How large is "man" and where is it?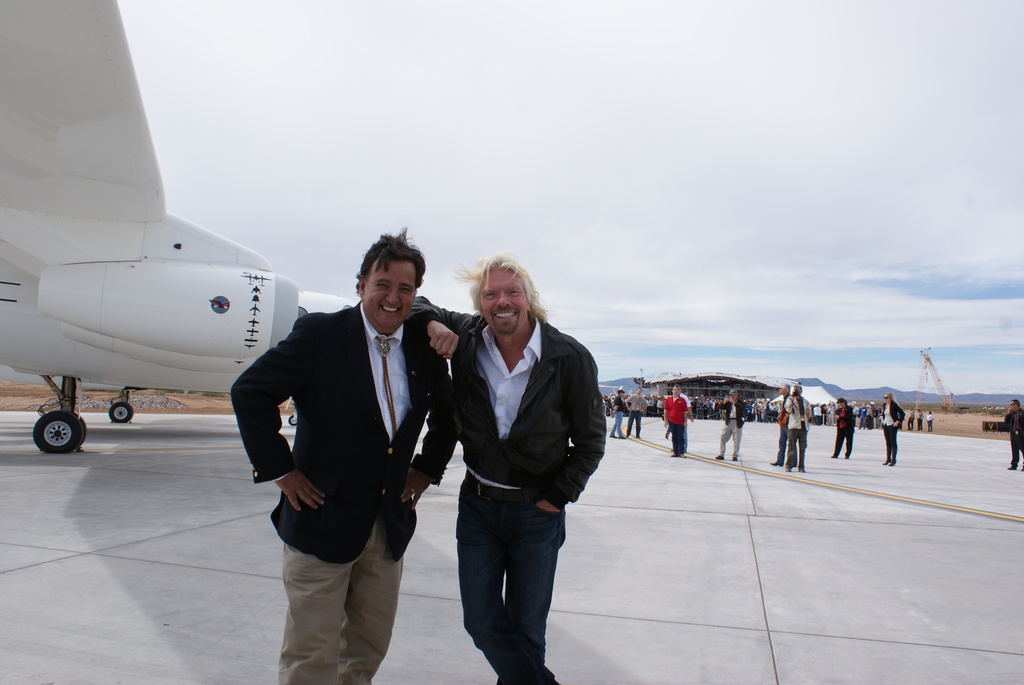
Bounding box: select_region(908, 407, 913, 432).
